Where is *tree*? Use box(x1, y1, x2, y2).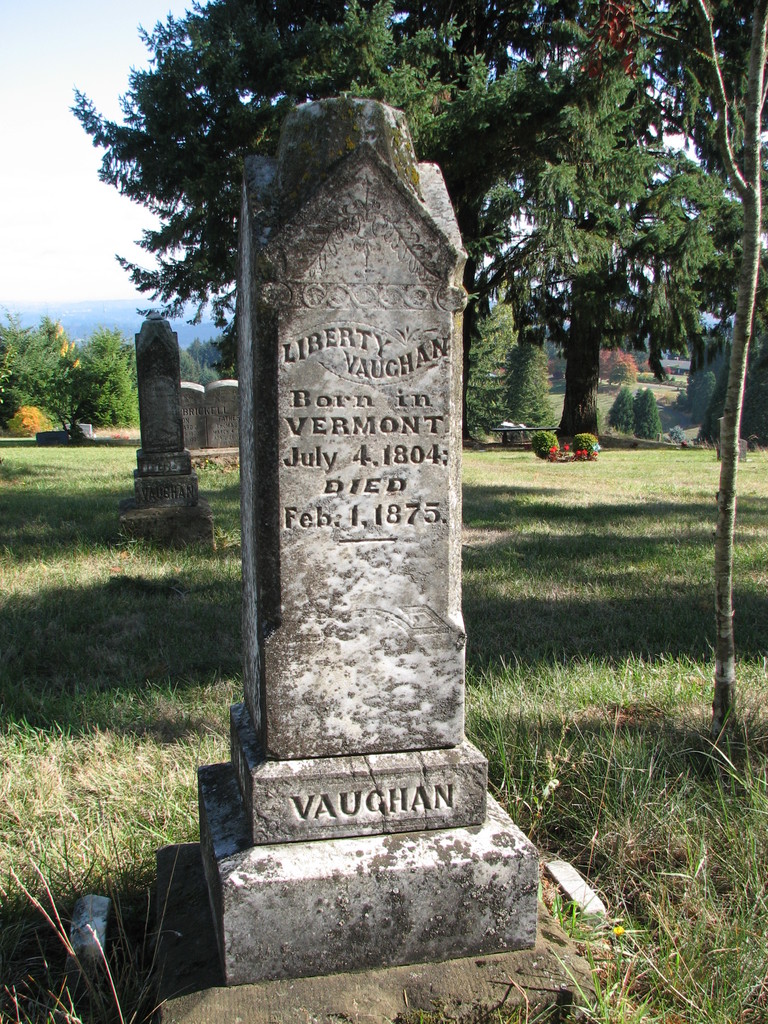
box(449, 30, 728, 458).
